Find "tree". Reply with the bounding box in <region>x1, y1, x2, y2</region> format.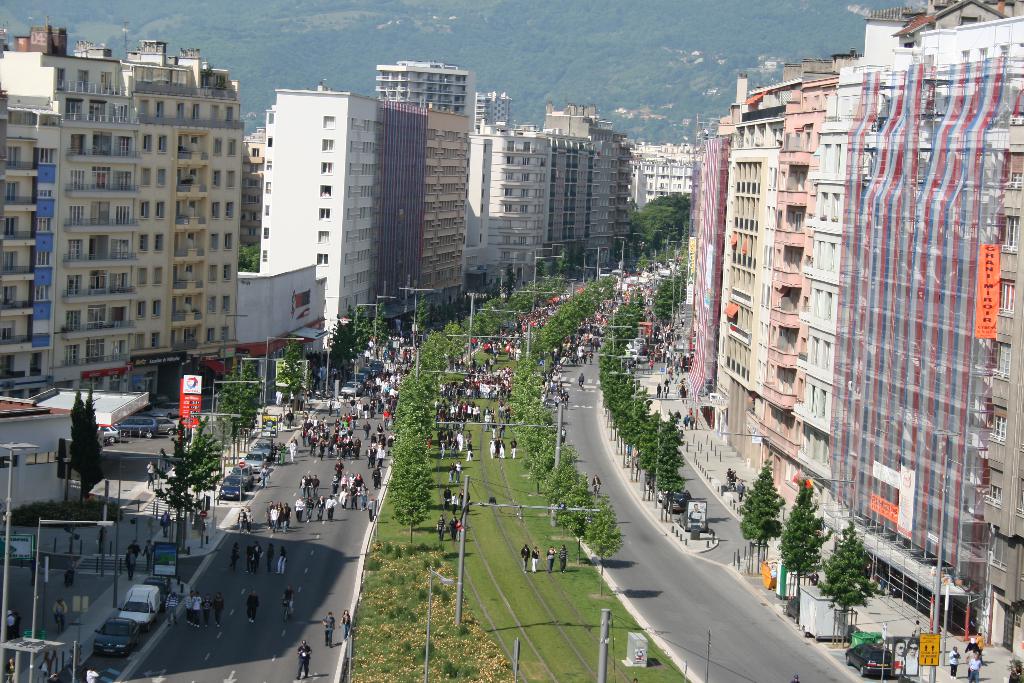
<region>772, 482, 833, 573</region>.
